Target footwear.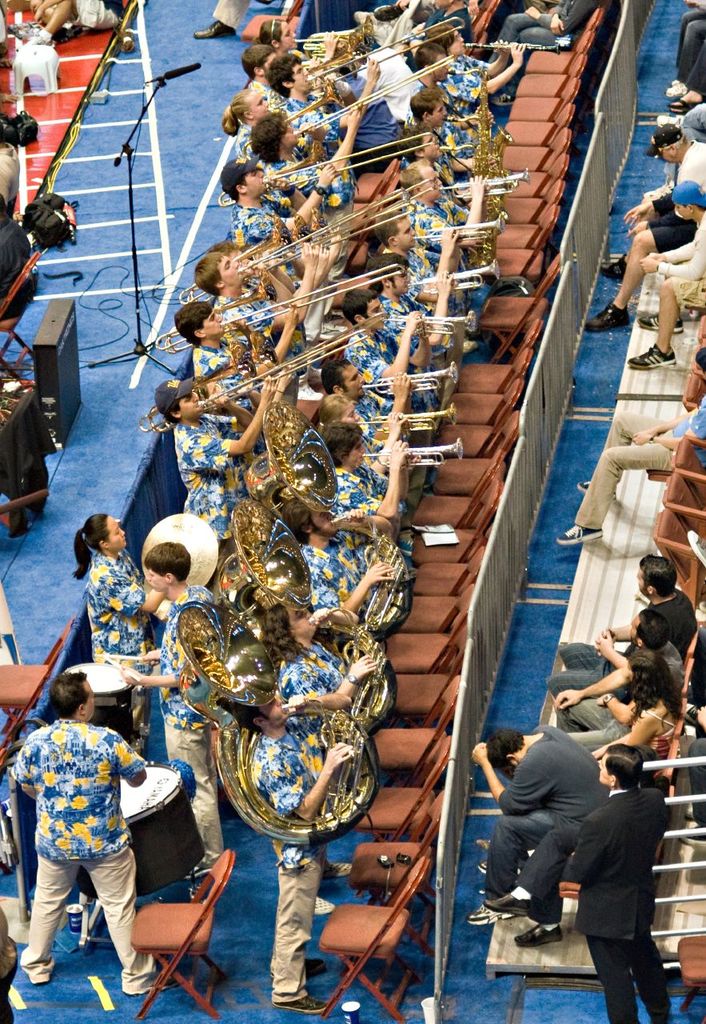
Target region: 482:863:525:881.
